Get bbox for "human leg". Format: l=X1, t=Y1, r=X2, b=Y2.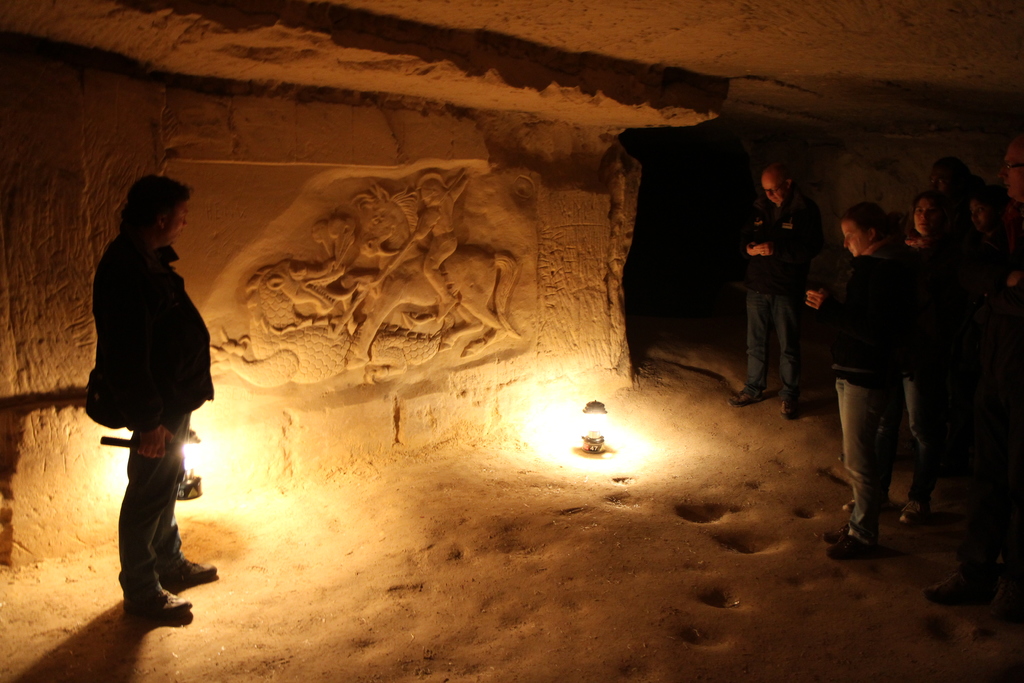
l=770, t=290, r=804, b=419.
